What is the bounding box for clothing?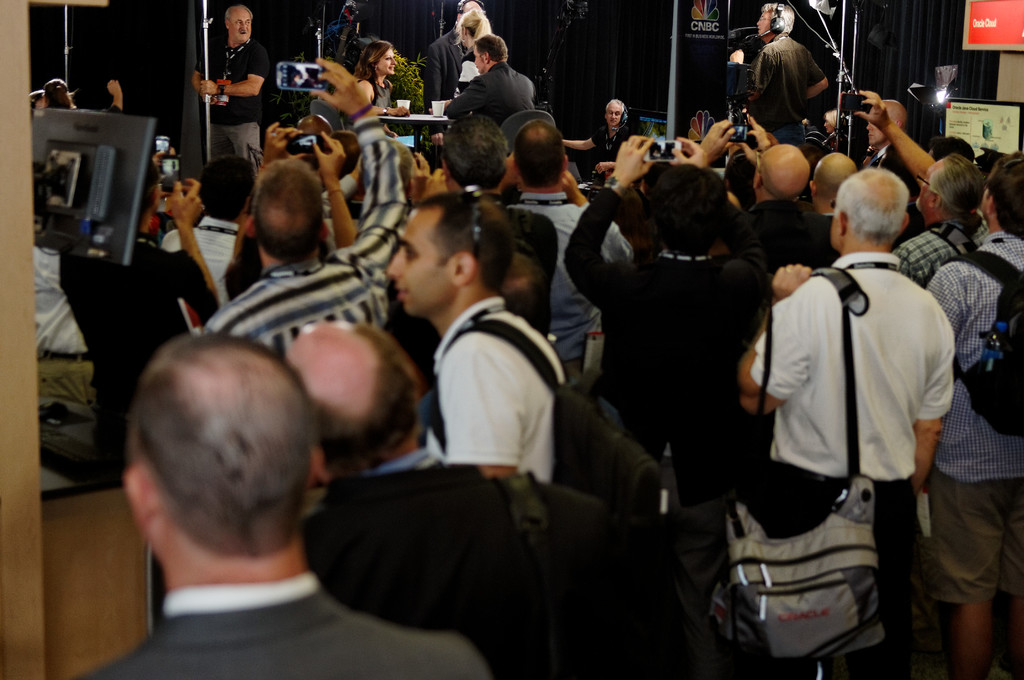
67,563,490,679.
